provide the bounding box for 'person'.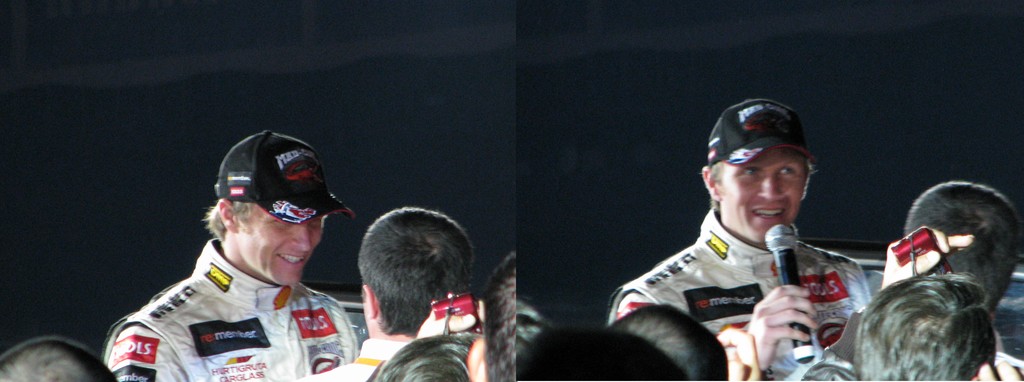
x1=375, y1=332, x2=472, y2=381.
